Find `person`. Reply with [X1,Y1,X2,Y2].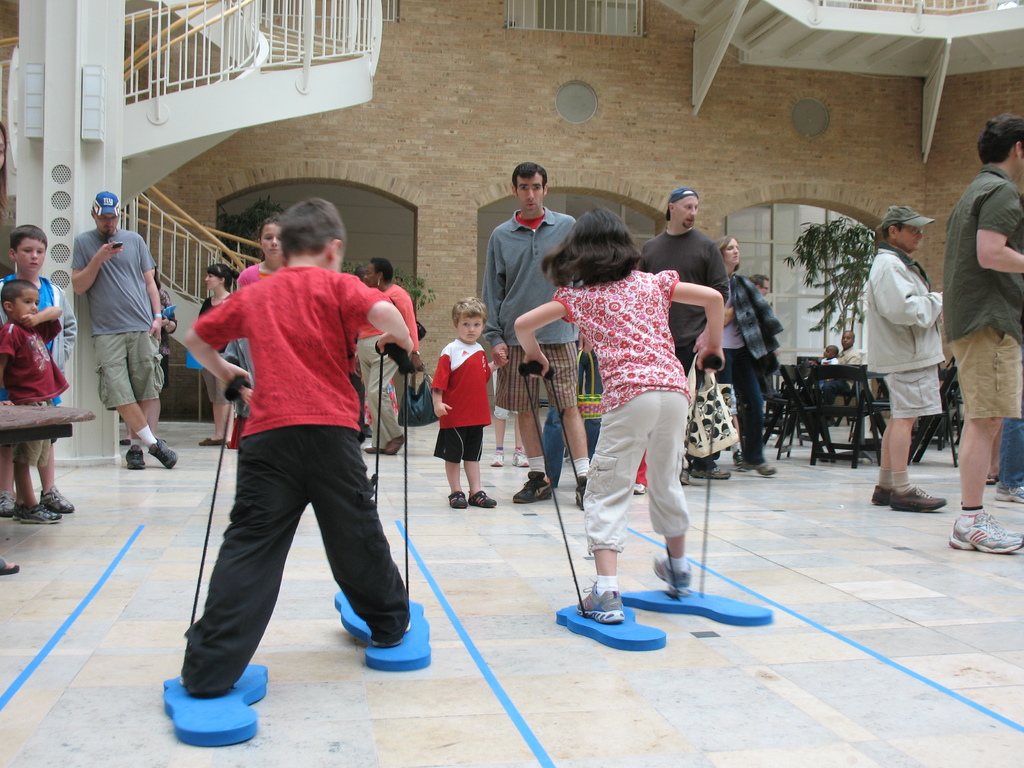
[521,340,605,511].
